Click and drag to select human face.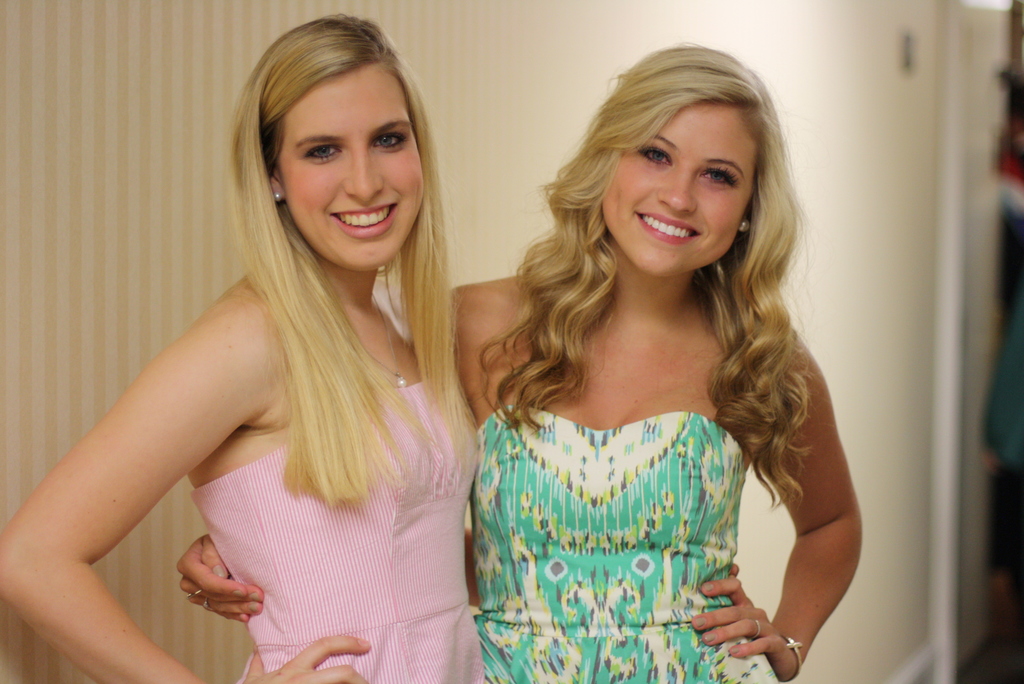
Selection: detection(271, 63, 426, 273).
